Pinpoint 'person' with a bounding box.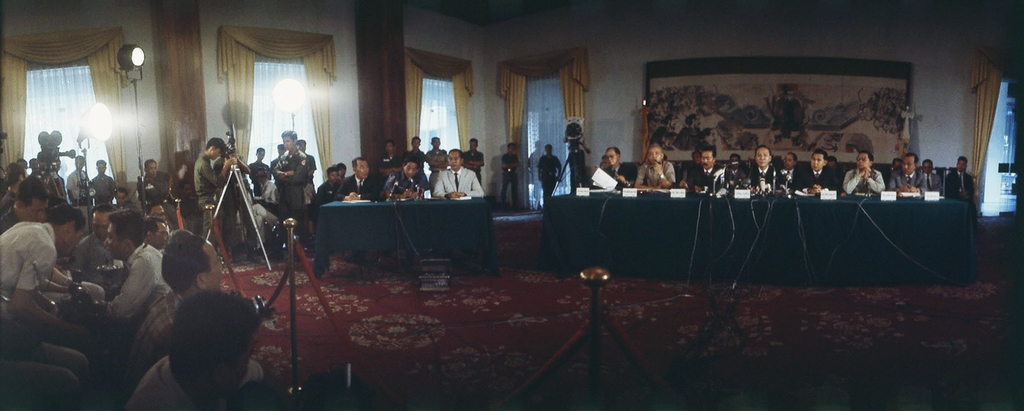
{"left": 602, "top": 145, "right": 635, "bottom": 186}.
